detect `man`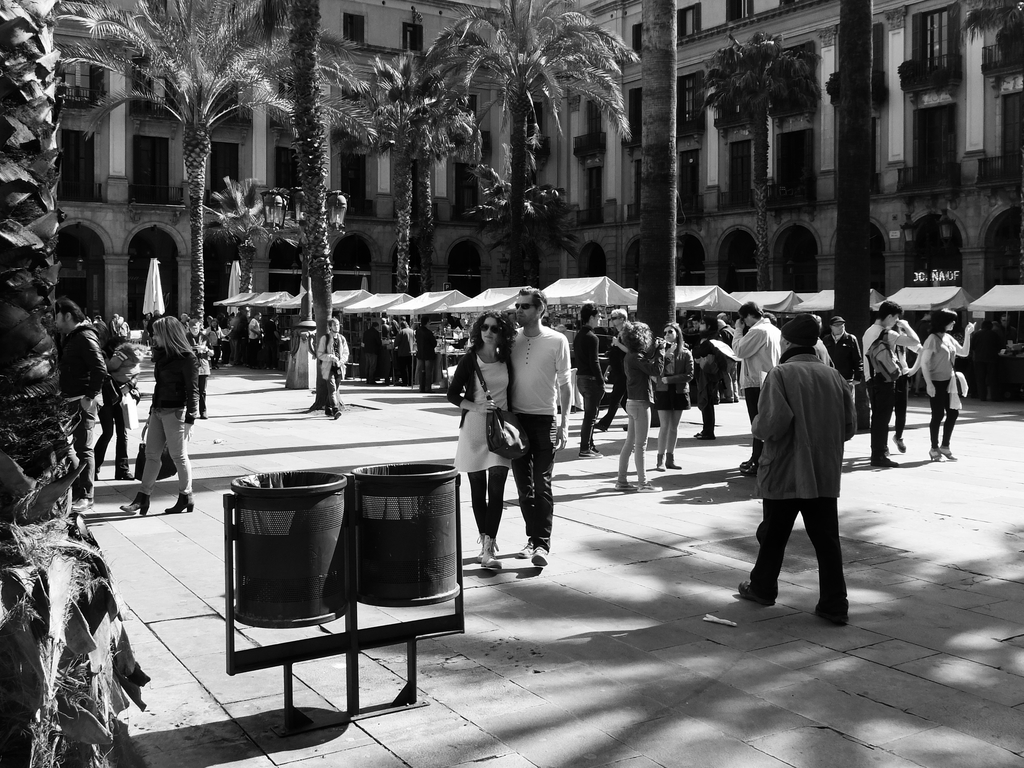
BBox(573, 302, 600, 454)
